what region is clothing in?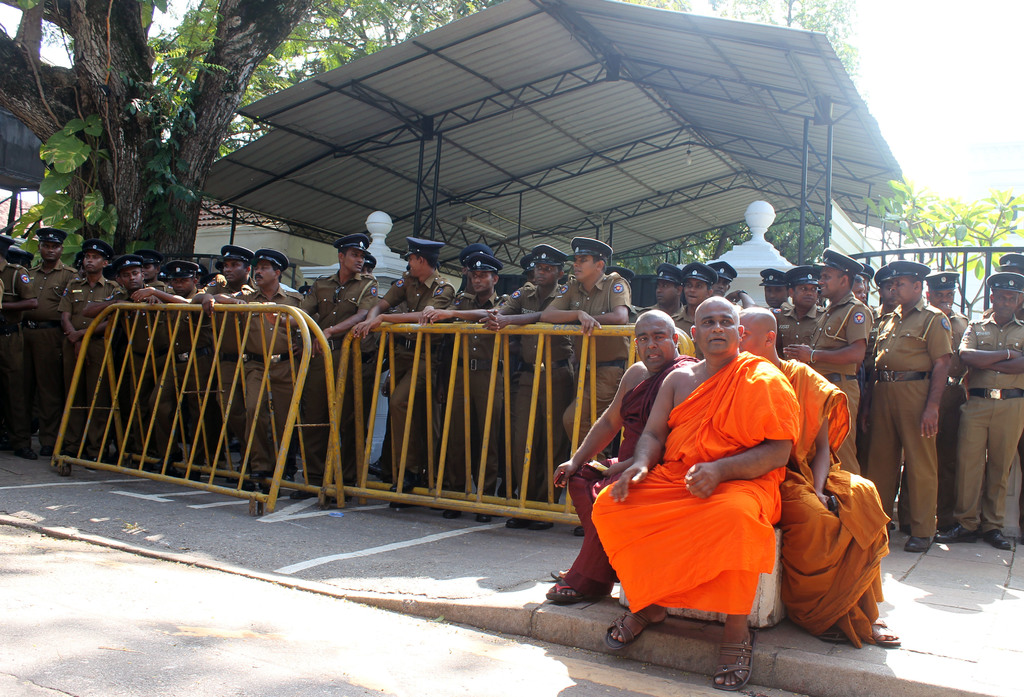
bbox=(874, 306, 955, 537).
